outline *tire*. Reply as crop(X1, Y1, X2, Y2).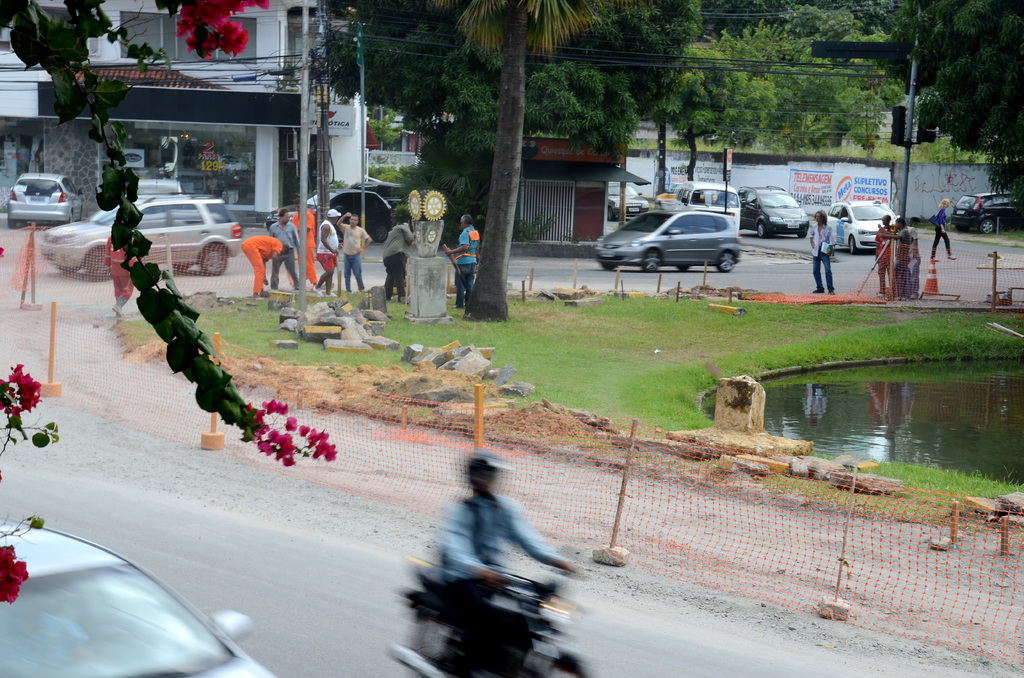
crop(755, 222, 772, 239).
